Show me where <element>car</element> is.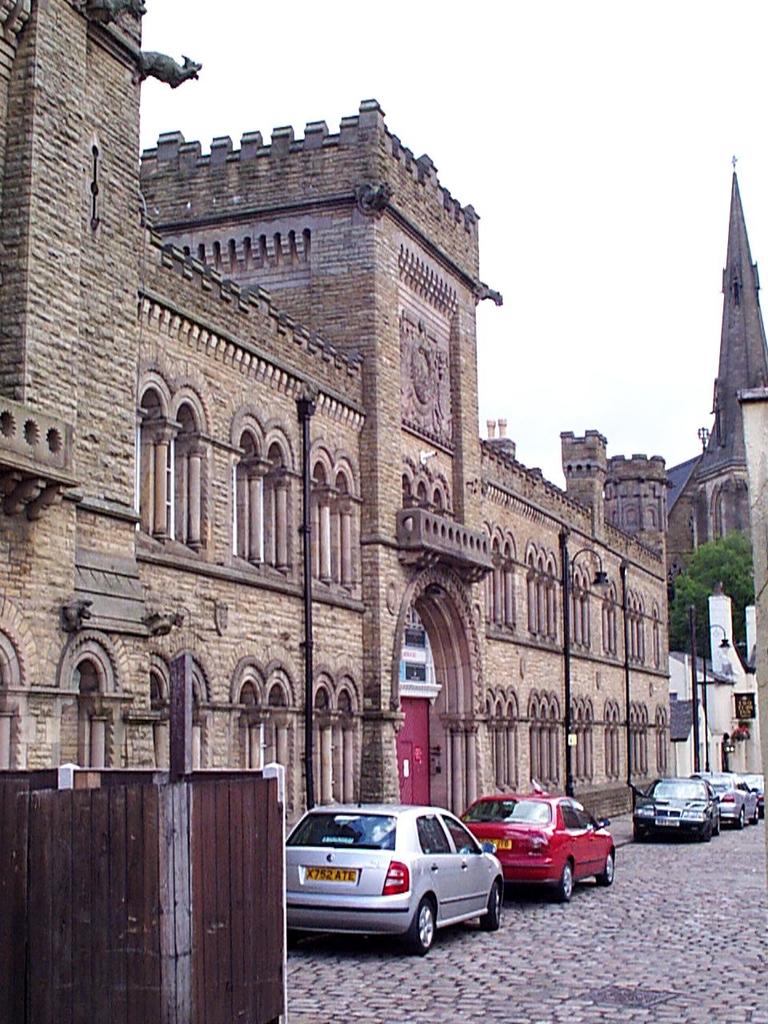
<element>car</element> is at [x1=743, y1=778, x2=767, y2=802].
